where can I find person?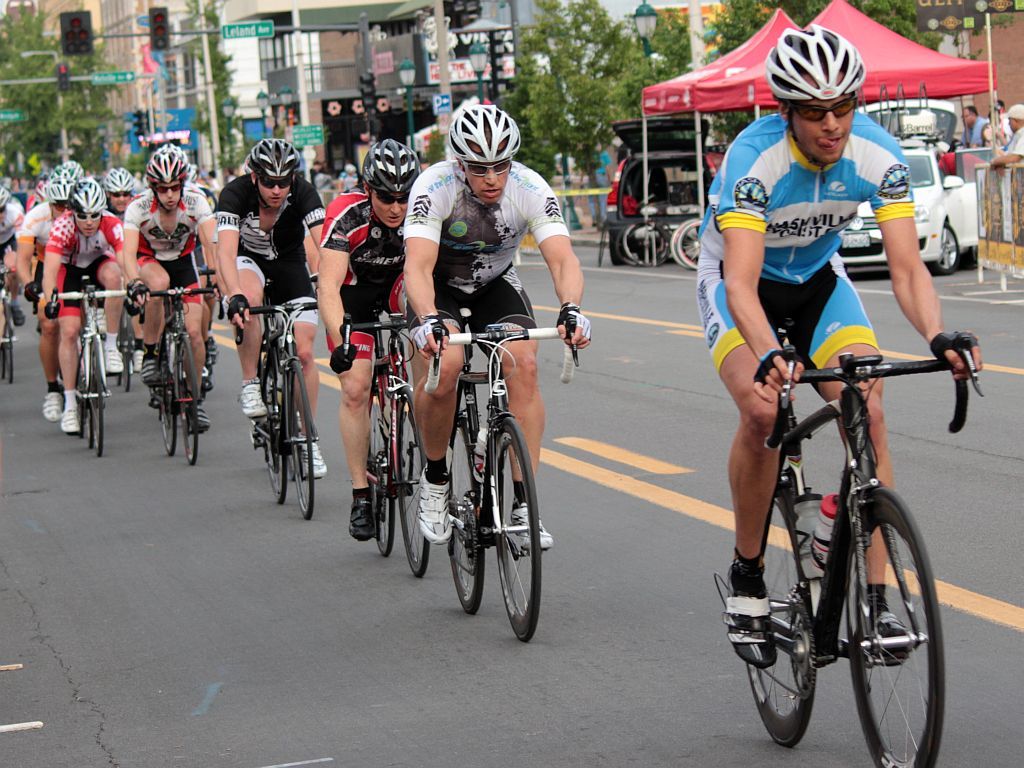
You can find it at locate(999, 97, 1023, 247).
